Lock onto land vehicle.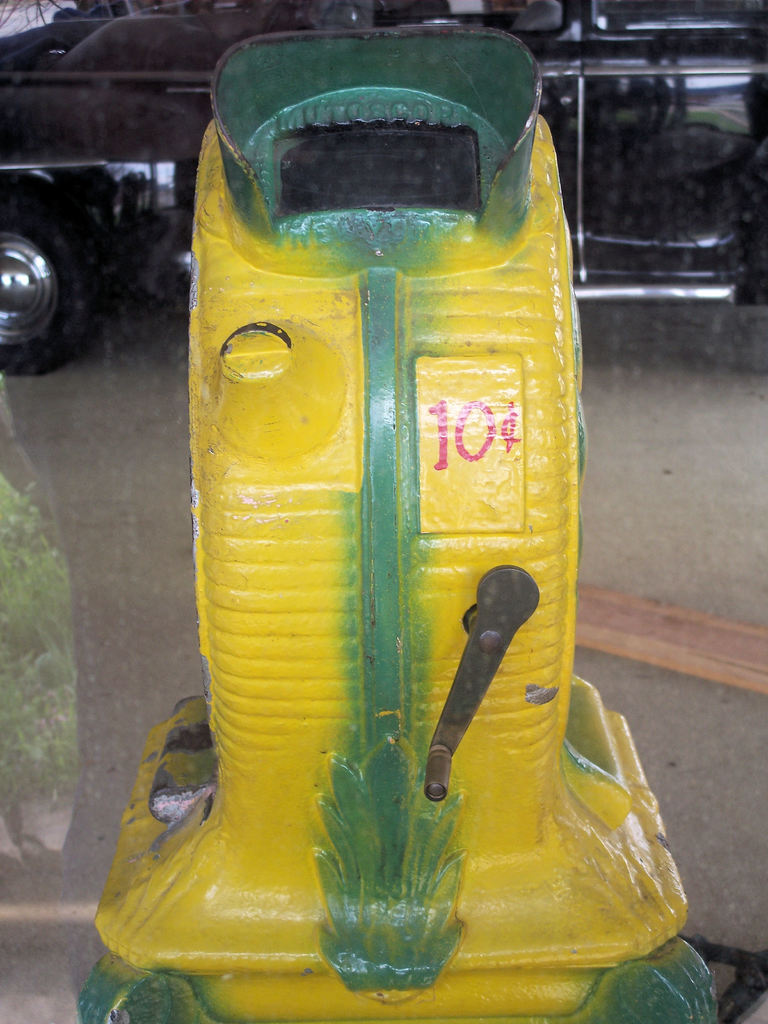
Locked: pyautogui.locateOnScreen(0, 0, 767, 373).
